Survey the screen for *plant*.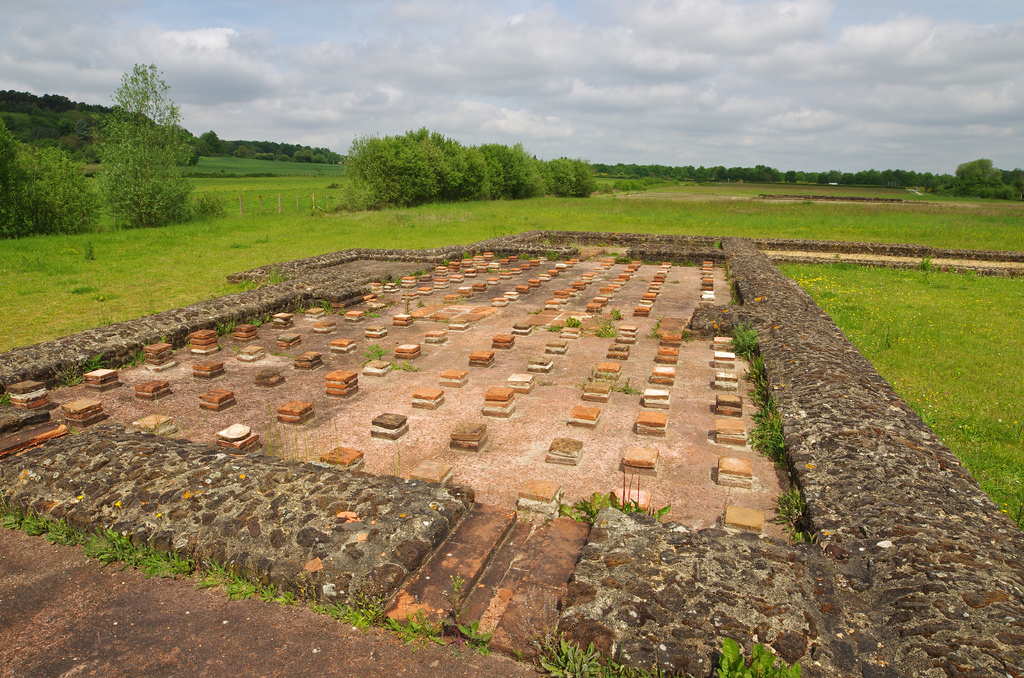
Survey found: left=465, top=251, right=477, bottom=269.
